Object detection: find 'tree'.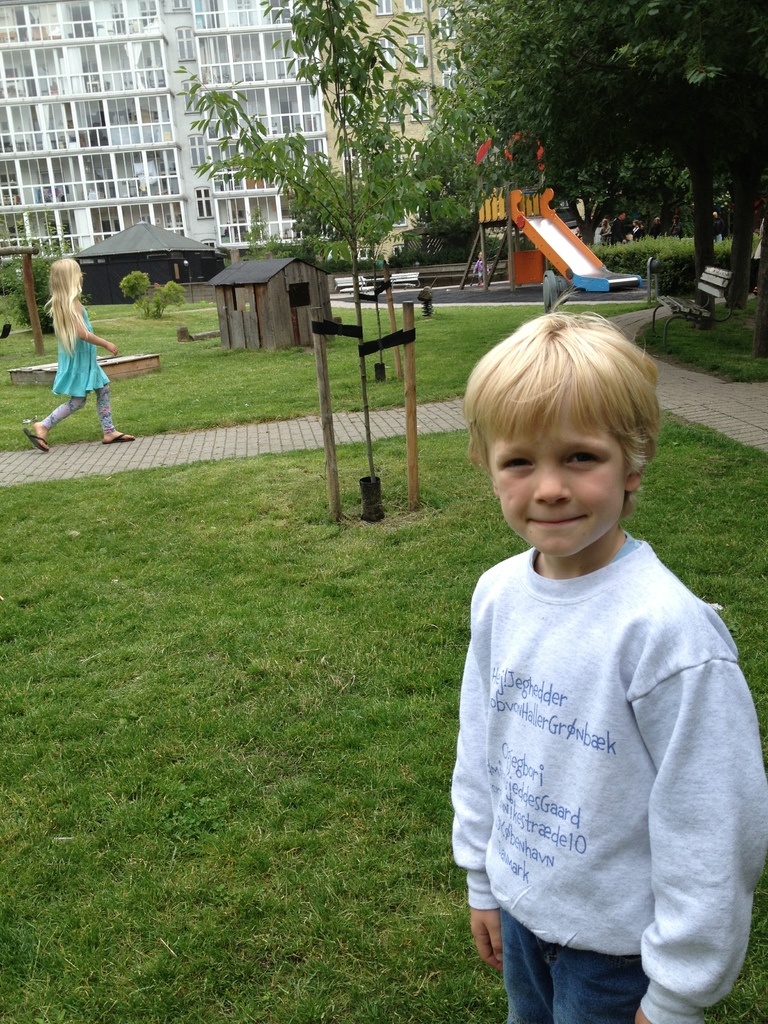
rect(443, 5, 767, 310).
